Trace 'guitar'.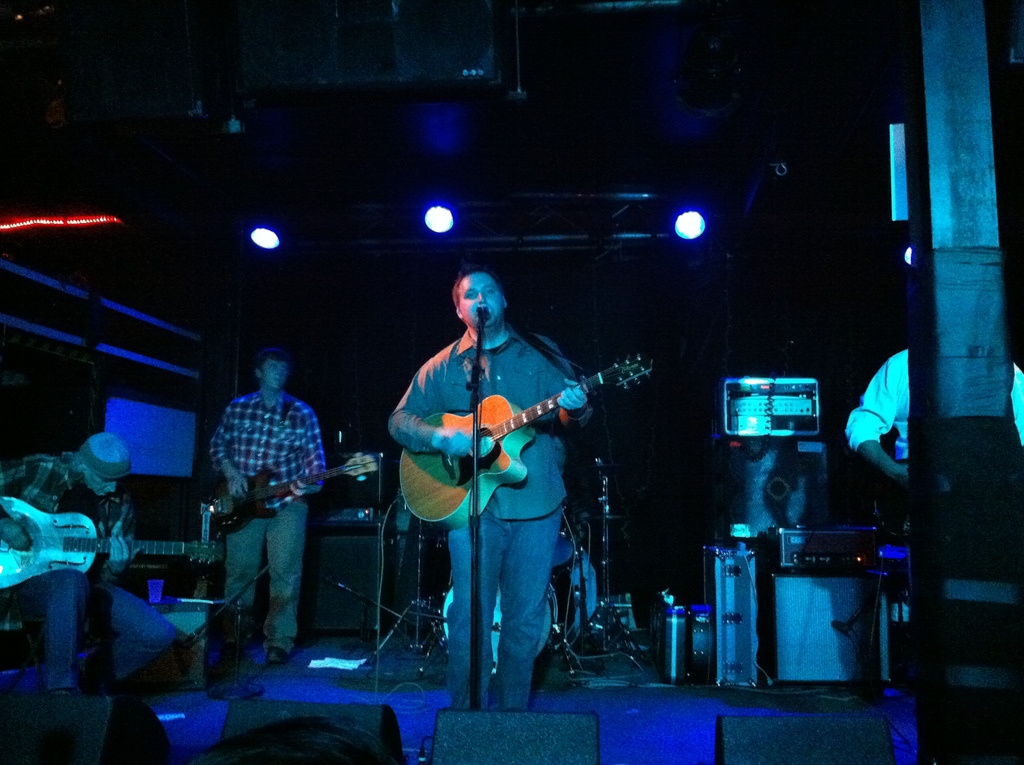
Traced to bbox=[0, 490, 232, 589].
